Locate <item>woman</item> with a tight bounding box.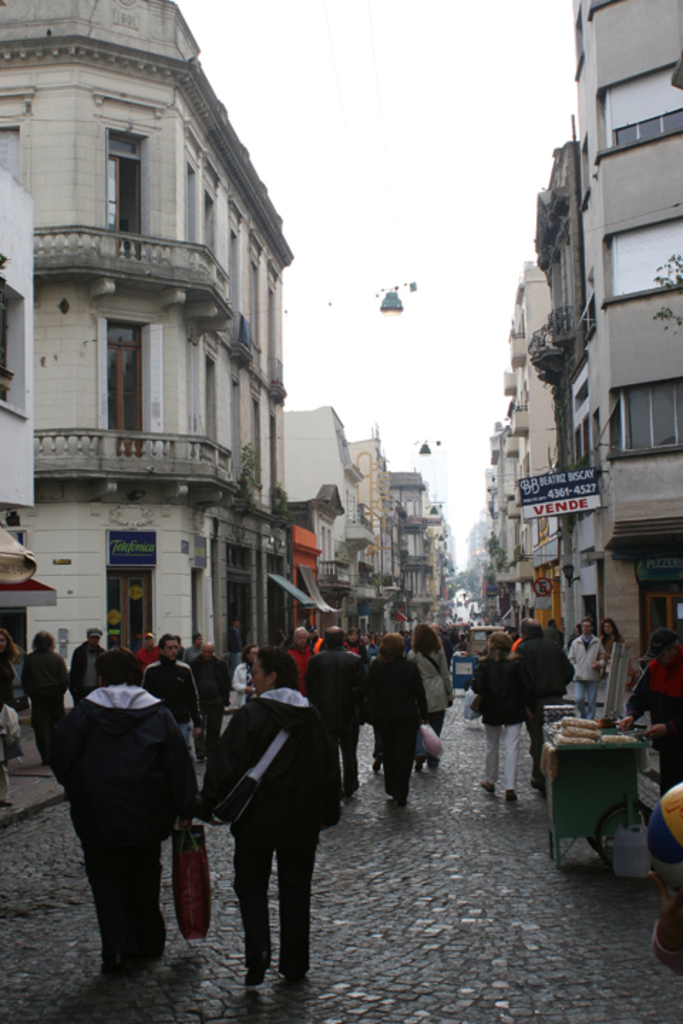
231, 646, 265, 708.
